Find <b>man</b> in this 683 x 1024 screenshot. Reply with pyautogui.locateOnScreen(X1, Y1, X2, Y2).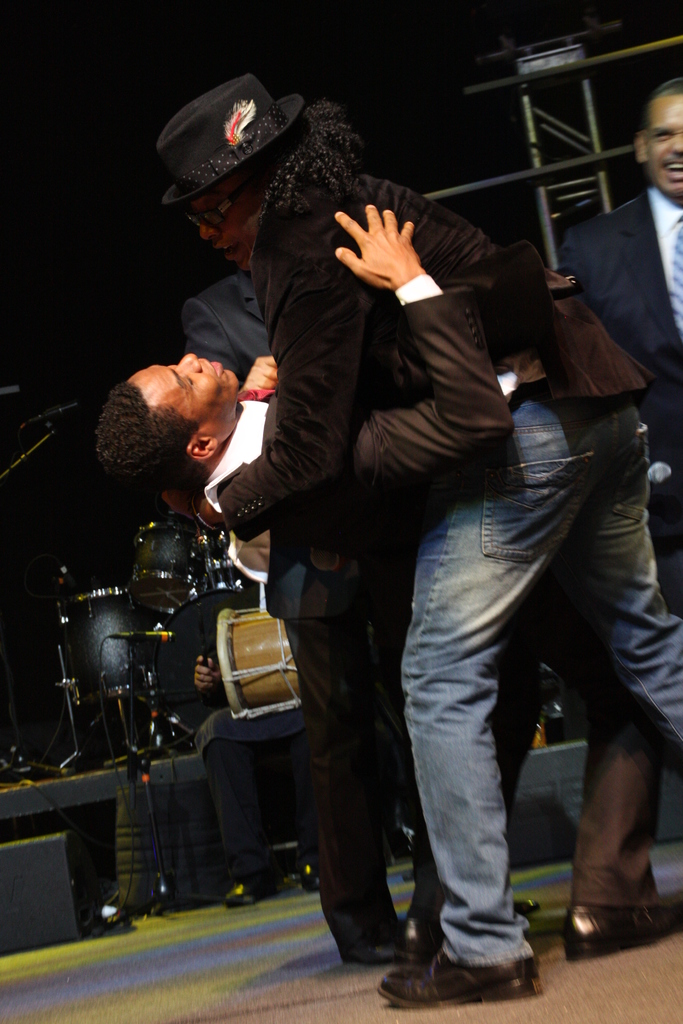
pyautogui.locateOnScreen(575, 78, 682, 617).
